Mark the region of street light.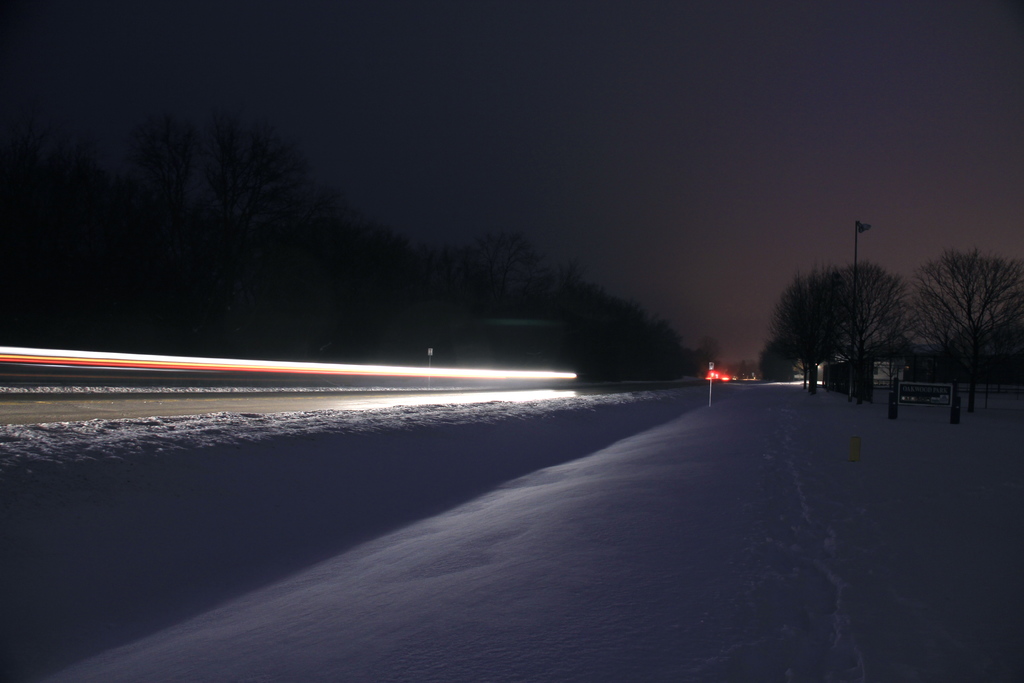
Region: (854, 217, 872, 382).
